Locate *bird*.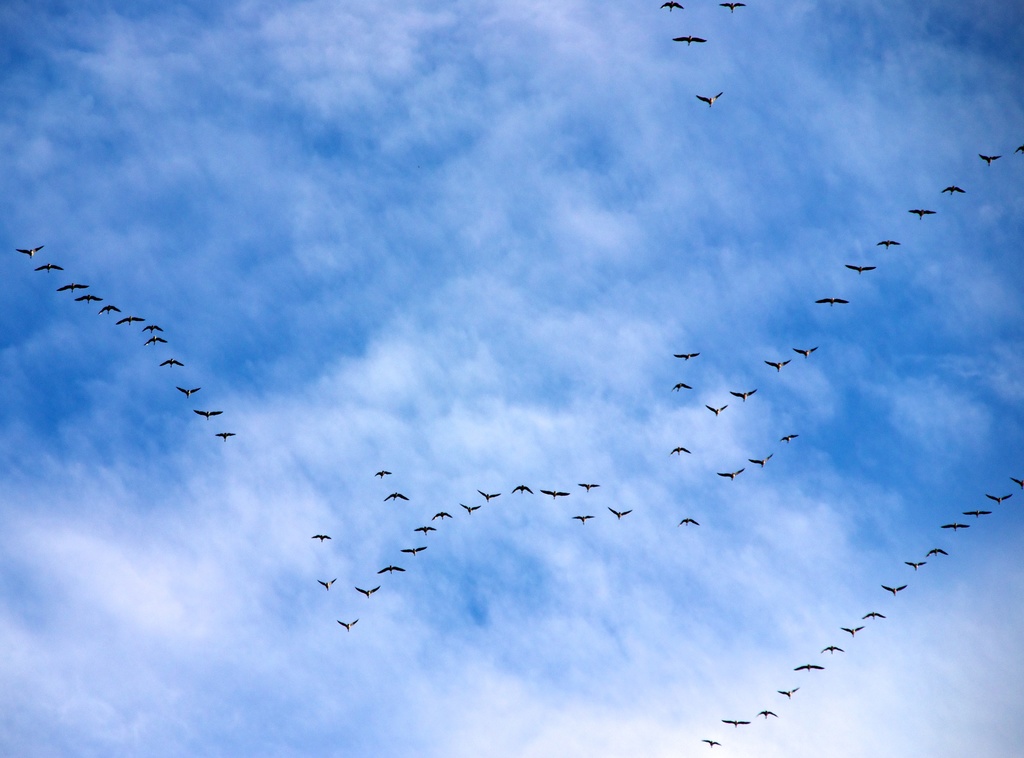
Bounding box: detection(661, 0, 687, 13).
